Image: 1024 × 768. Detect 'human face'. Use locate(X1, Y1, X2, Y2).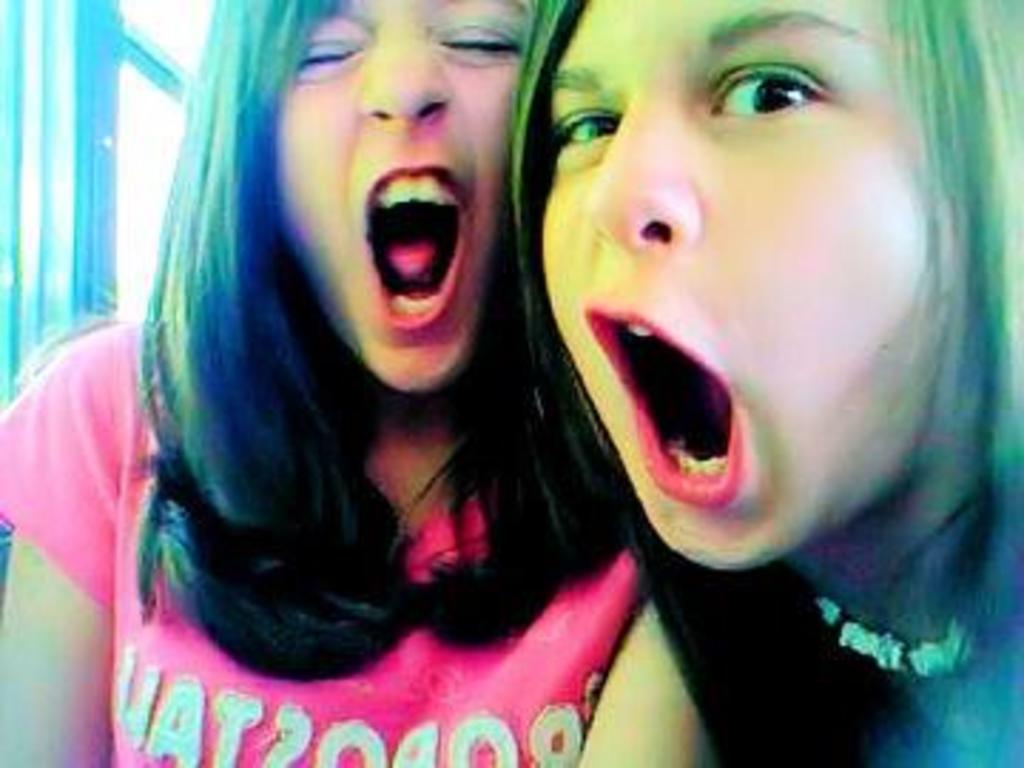
locate(276, 0, 532, 398).
